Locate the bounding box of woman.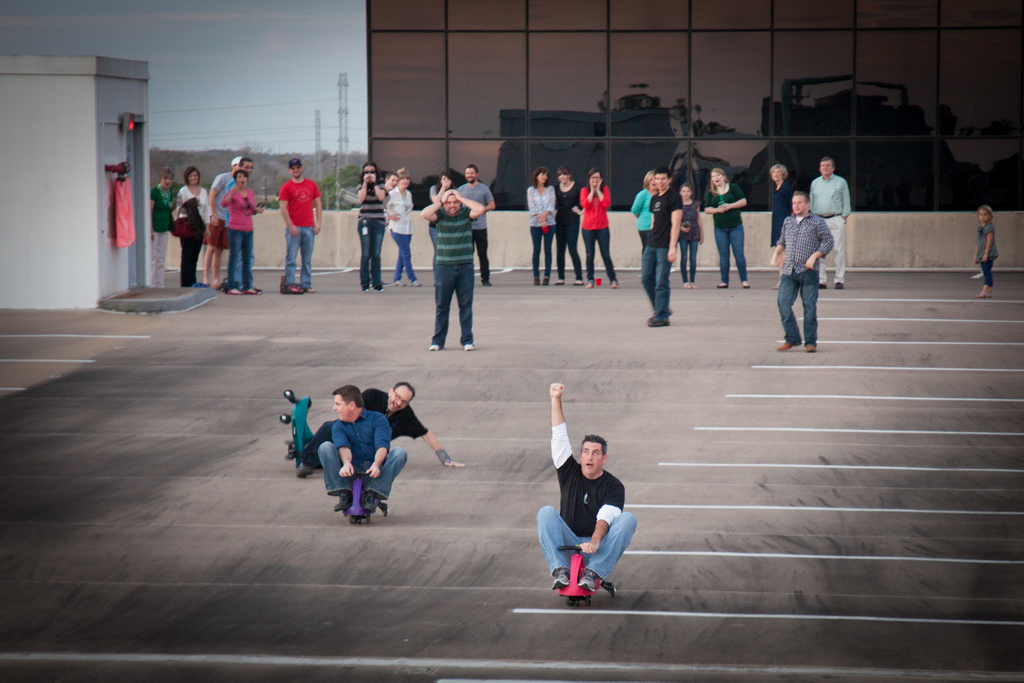
Bounding box: 418/166/491/356.
